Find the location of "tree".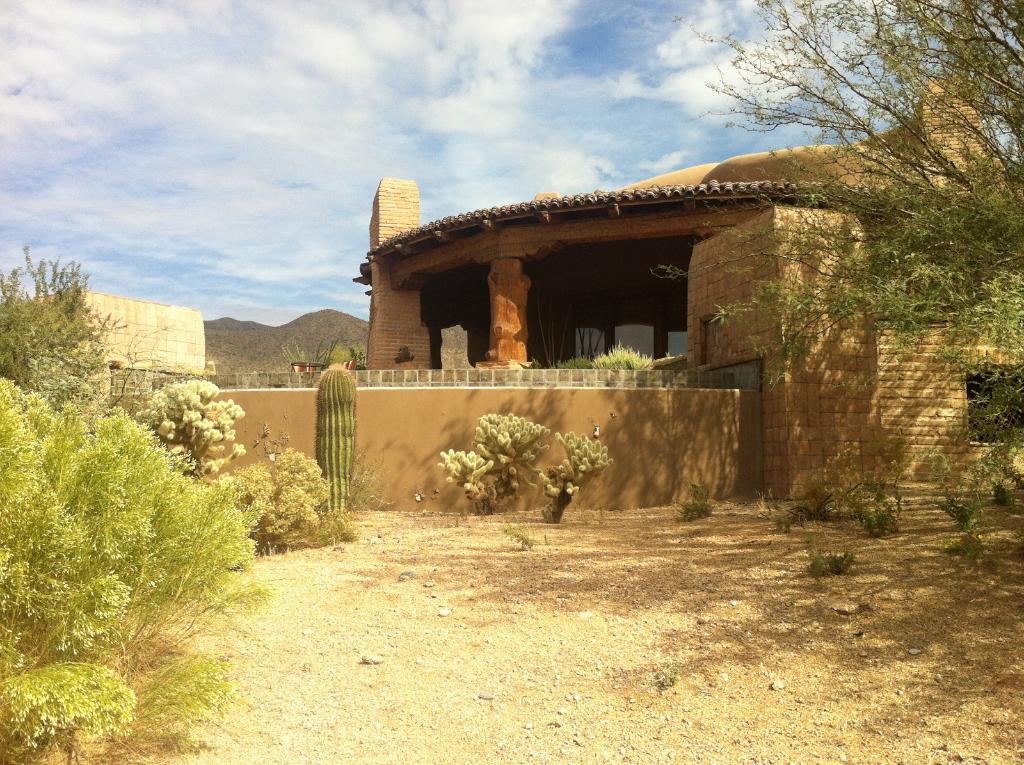
Location: locate(285, 335, 376, 378).
